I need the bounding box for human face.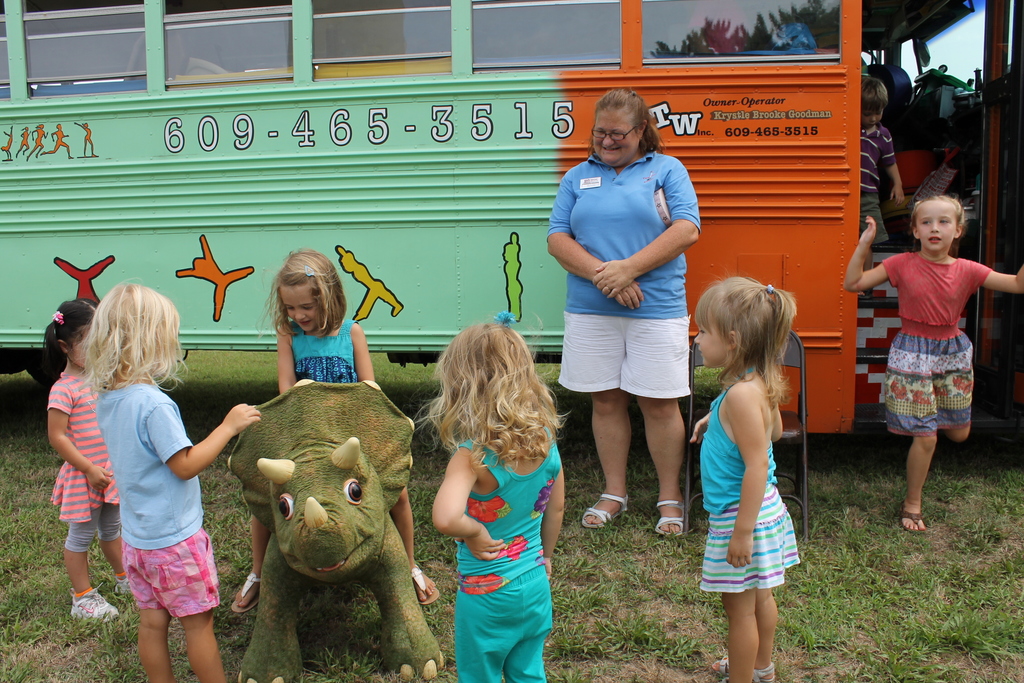
Here it is: 692/317/732/372.
